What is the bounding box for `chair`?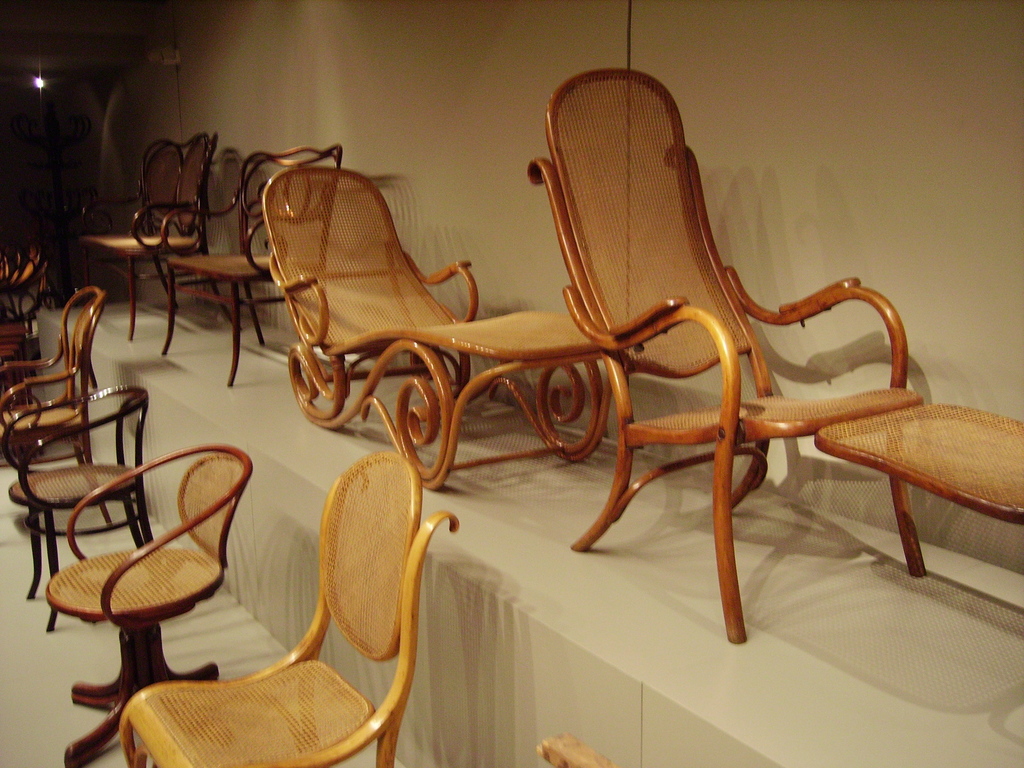
<region>3, 378, 149, 634</region>.
